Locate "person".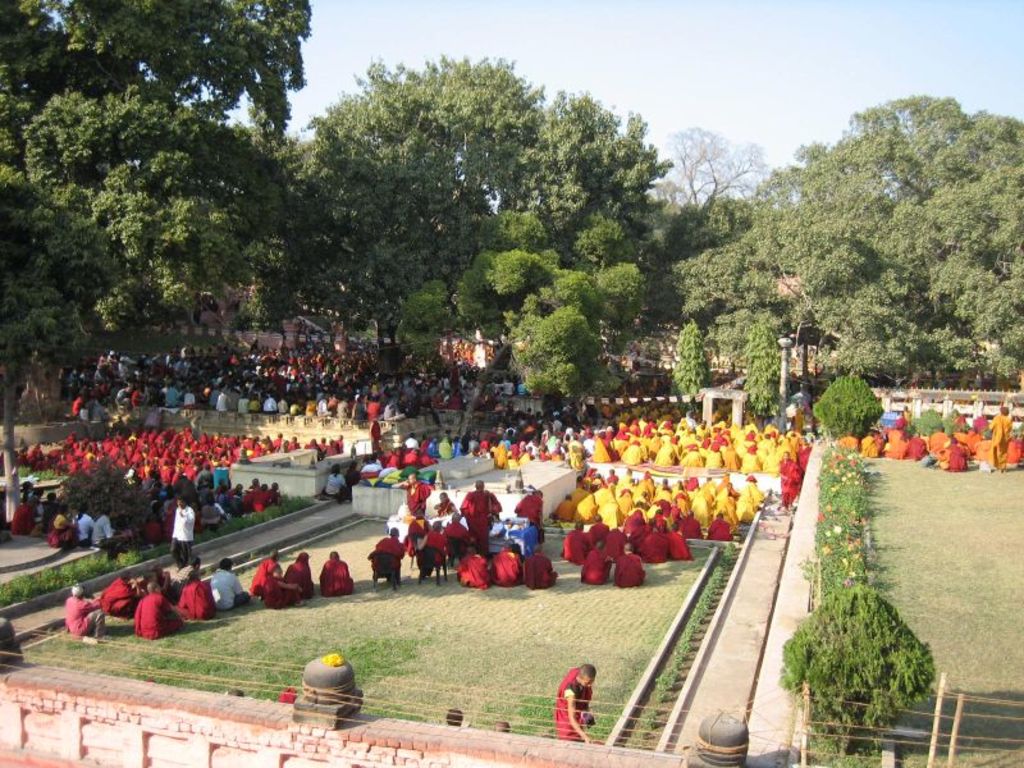
Bounding box: 623:439:643:467.
